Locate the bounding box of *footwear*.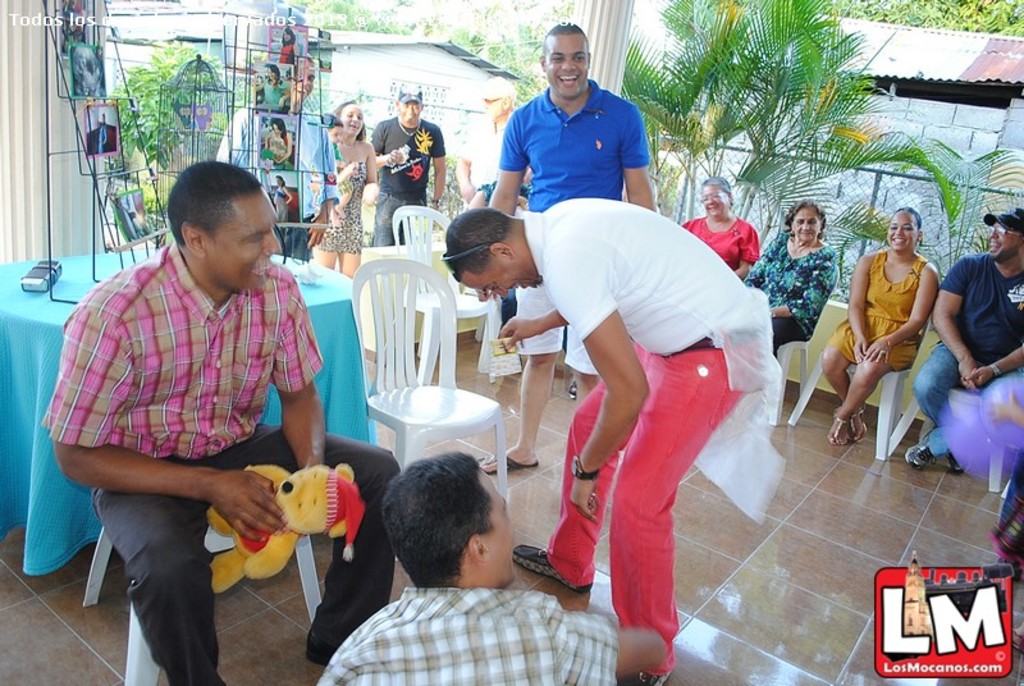
Bounding box: <bbox>948, 453, 972, 476</bbox>.
